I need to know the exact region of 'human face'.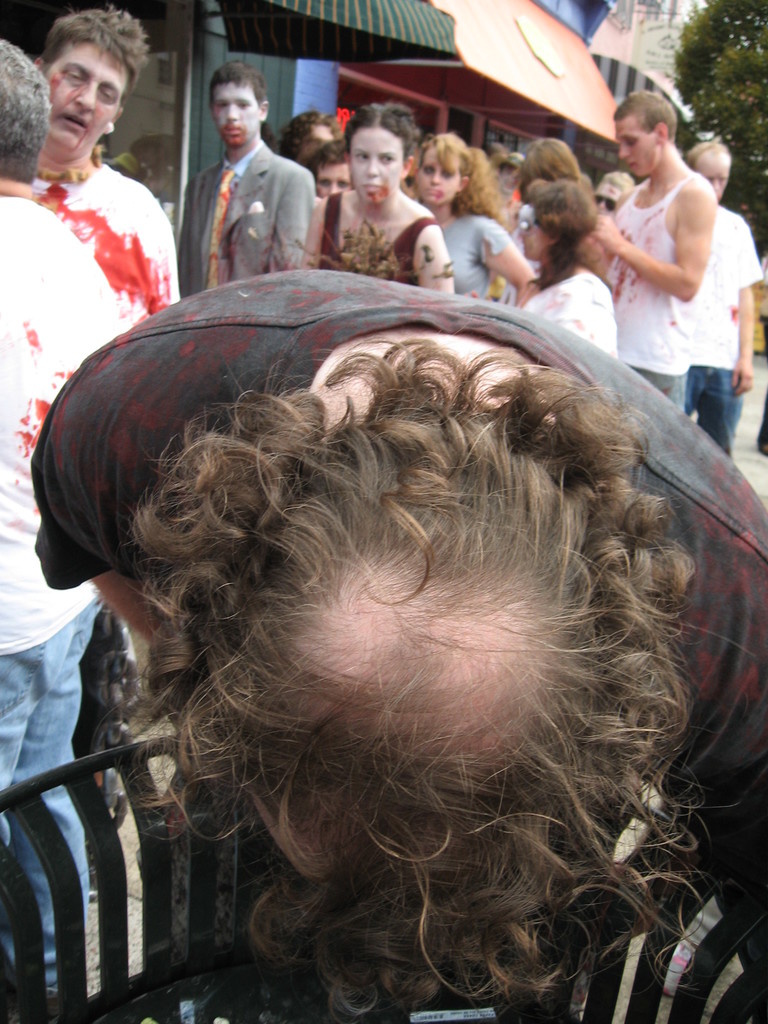
Region: x1=596 y1=181 x2=625 y2=207.
